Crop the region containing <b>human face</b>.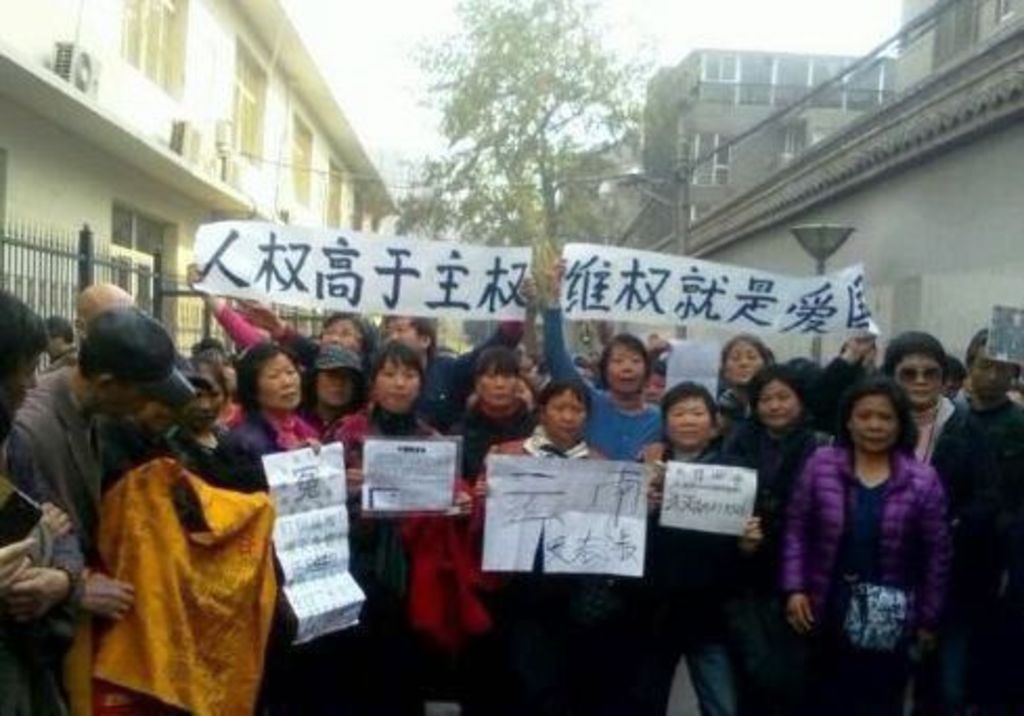
Crop region: bbox=[967, 348, 1014, 391].
